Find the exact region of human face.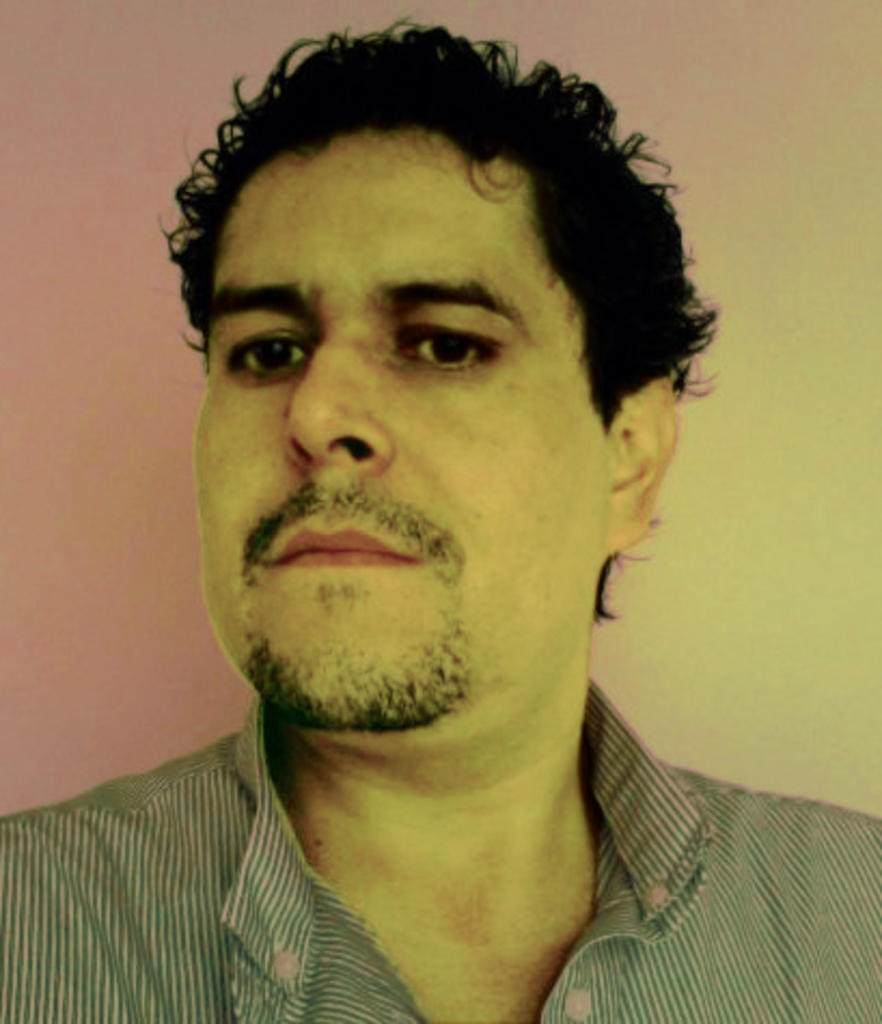
Exact region: l=190, t=119, r=597, b=727.
